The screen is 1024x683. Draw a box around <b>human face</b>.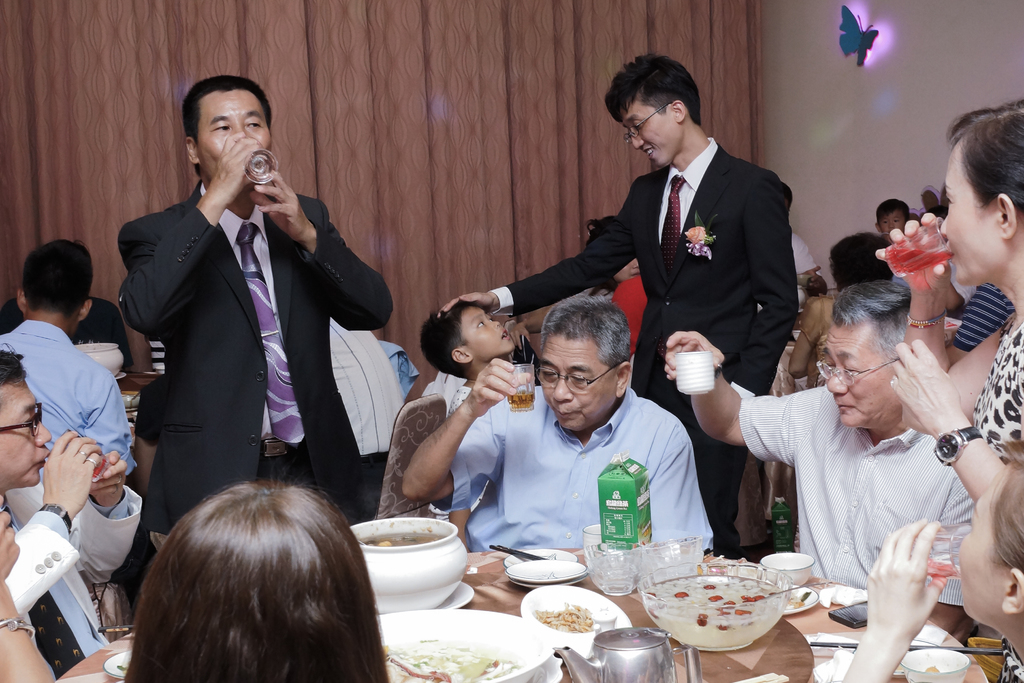
(953,468,1005,619).
